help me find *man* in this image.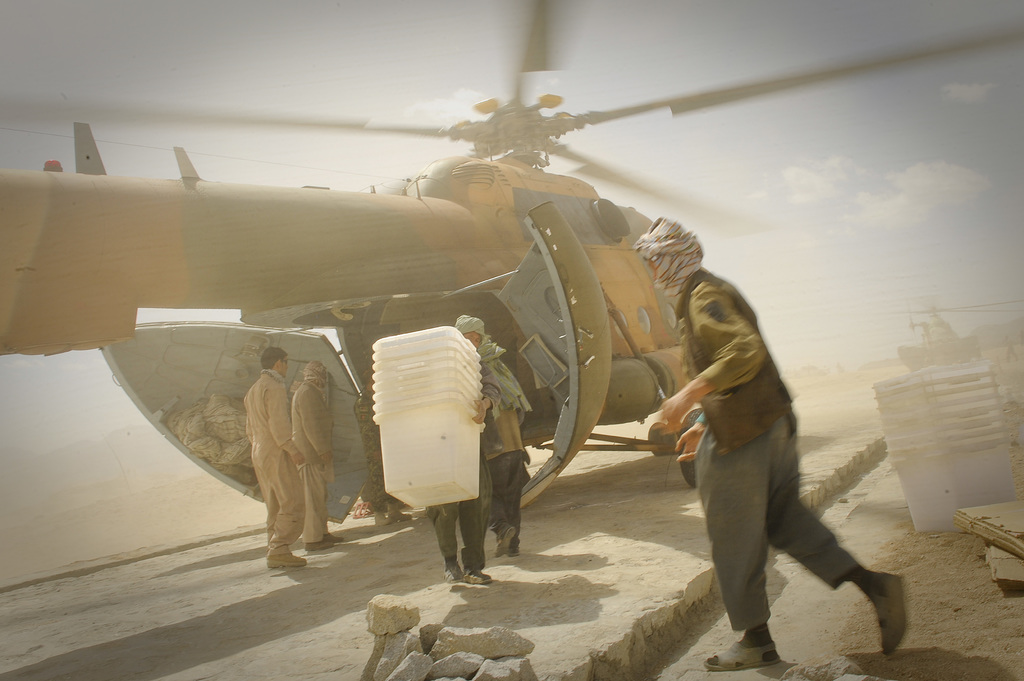
Found it: 423, 310, 503, 584.
